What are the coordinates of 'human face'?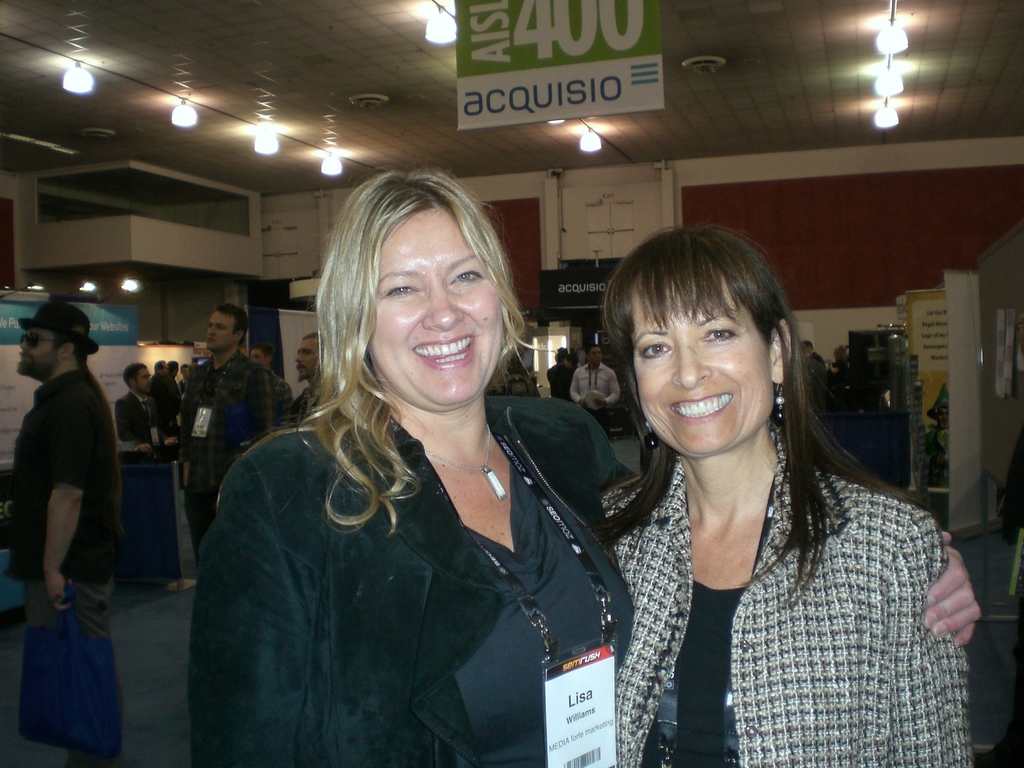
pyautogui.locateOnScreen(294, 337, 319, 378).
